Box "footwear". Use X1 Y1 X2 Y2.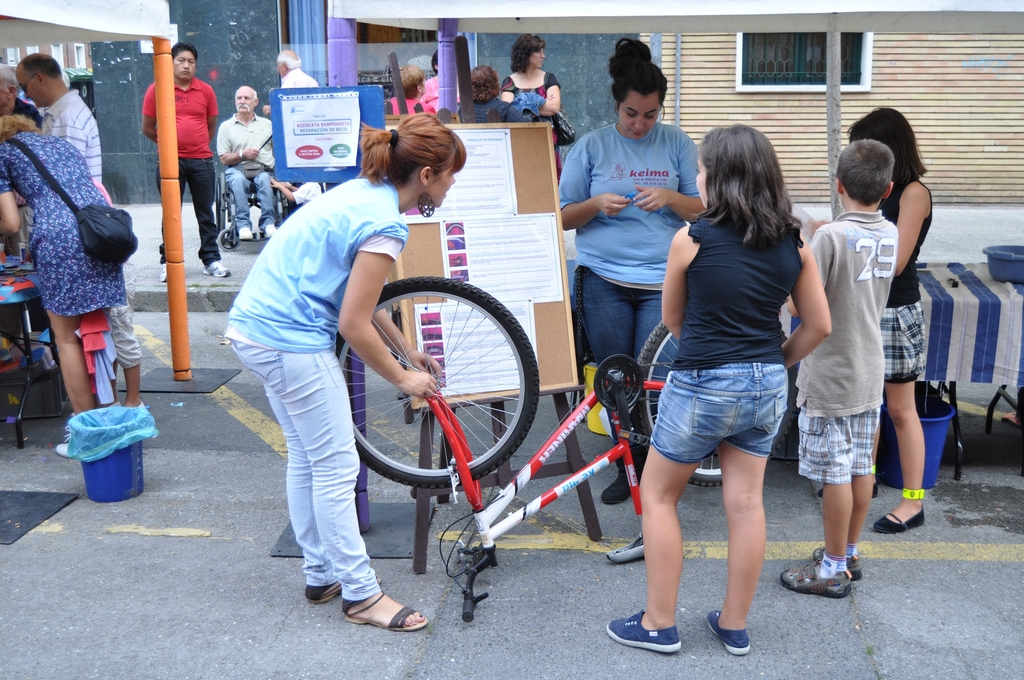
124 397 150 410.
